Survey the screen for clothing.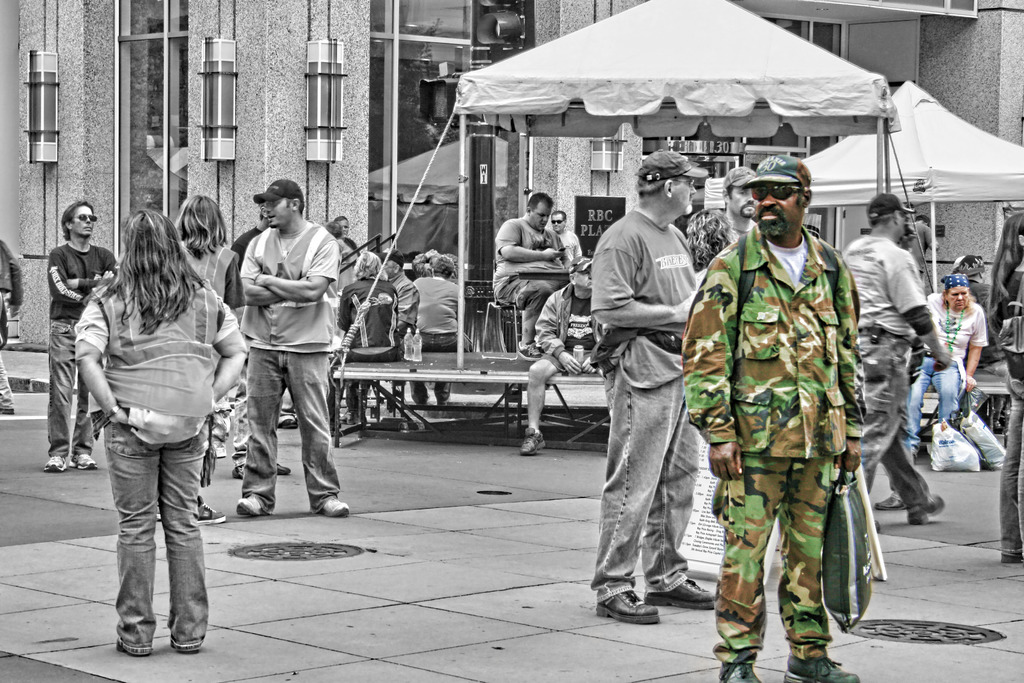
Survey found: box=[70, 268, 232, 655].
